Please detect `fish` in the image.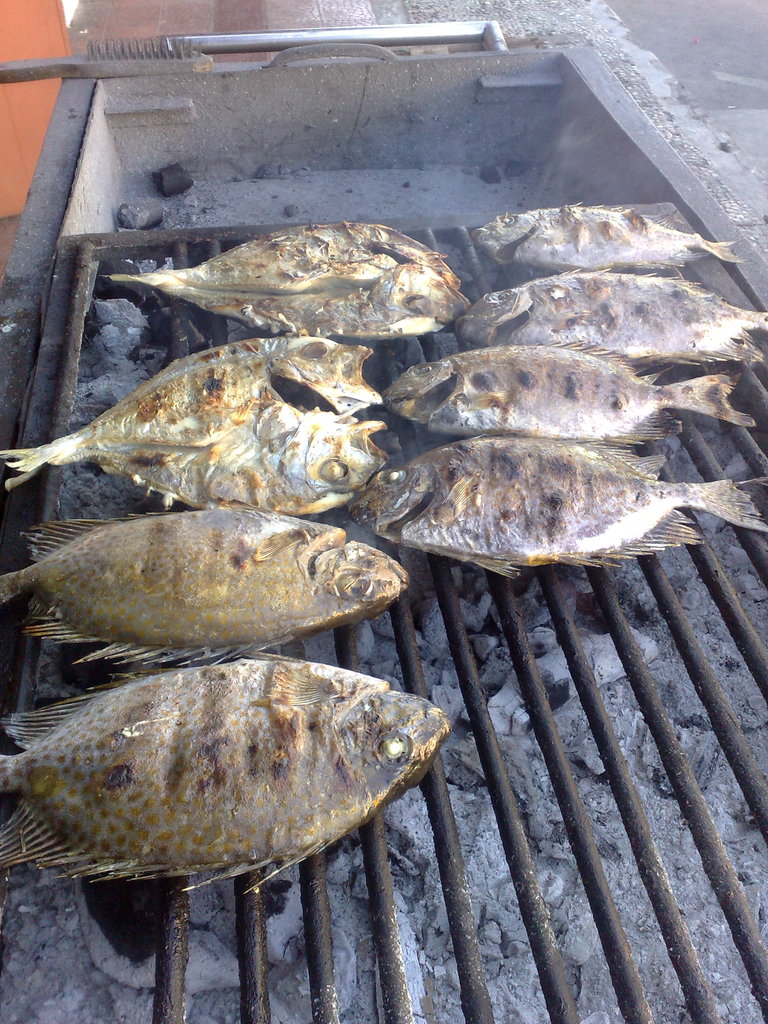
box=[2, 643, 461, 906].
